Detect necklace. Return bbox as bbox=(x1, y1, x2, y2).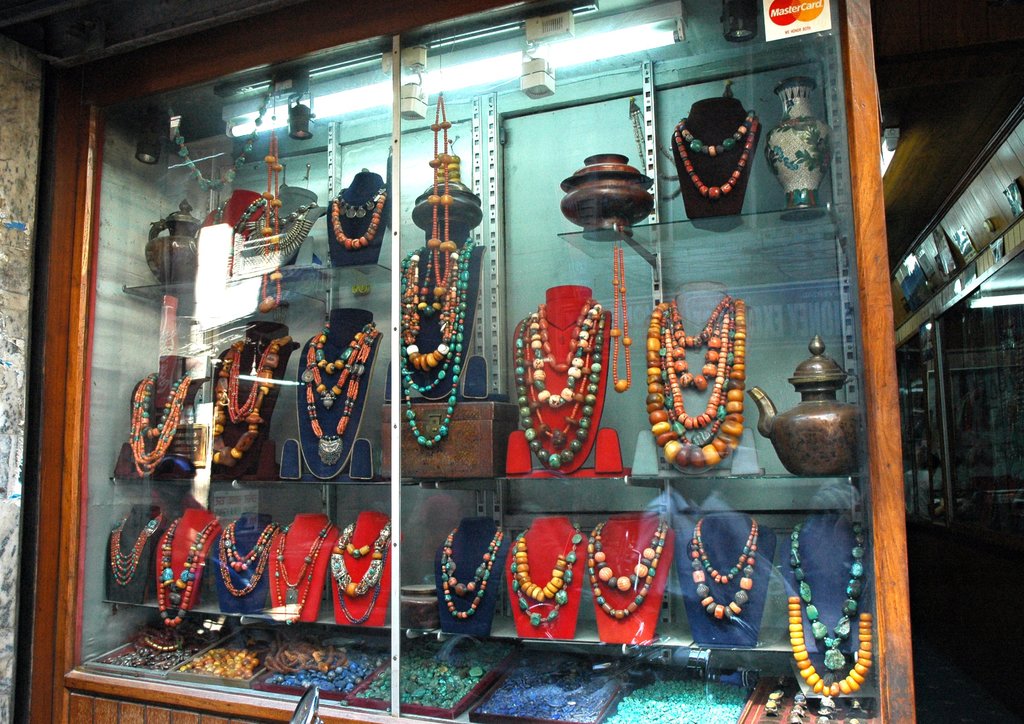
bbox=(790, 596, 874, 698).
